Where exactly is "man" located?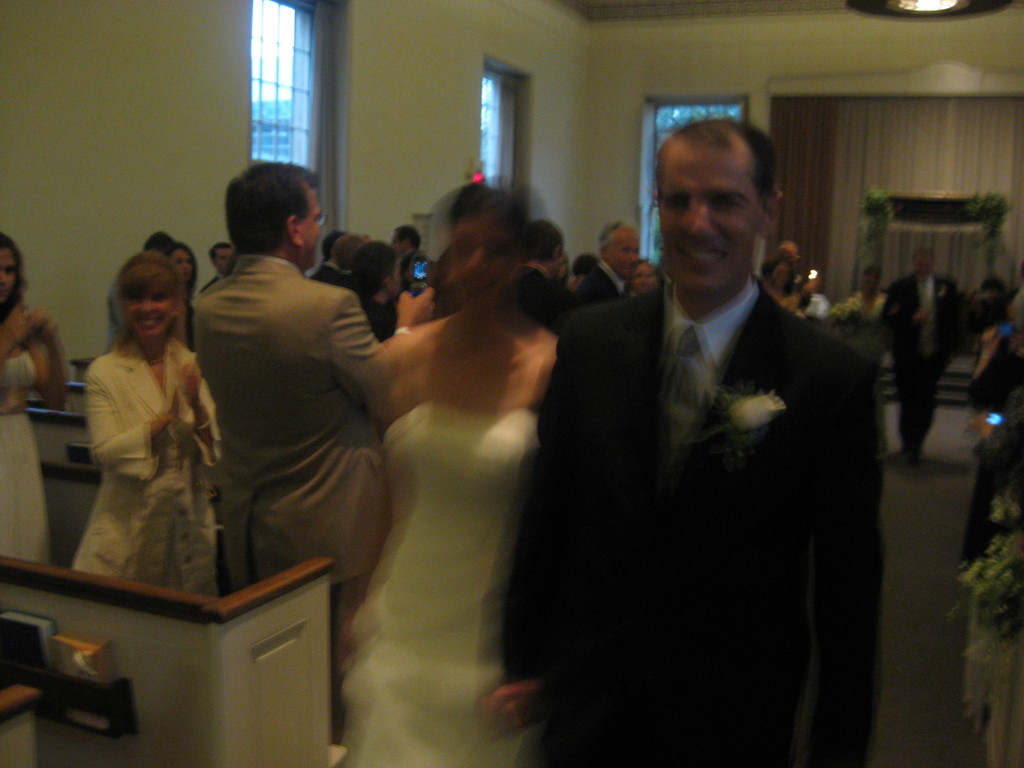
Its bounding box is (x1=310, y1=233, x2=346, y2=281).
